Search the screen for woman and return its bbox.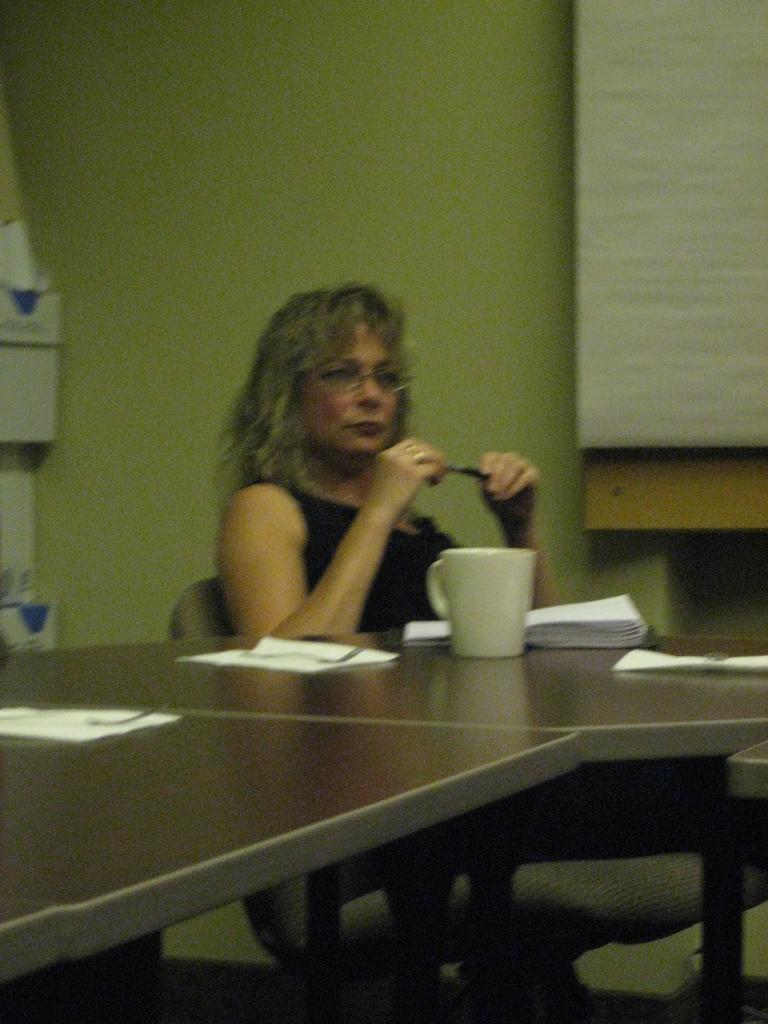
Found: rect(210, 274, 570, 955).
